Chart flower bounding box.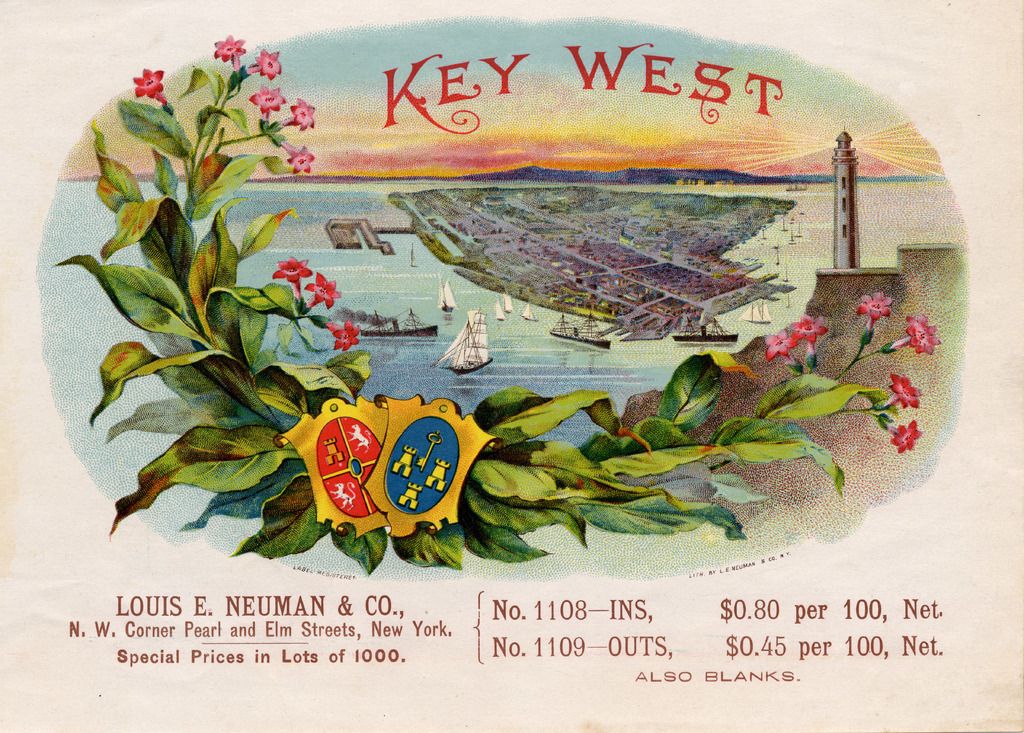
Charted: (left=859, top=293, right=892, bottom=337).
